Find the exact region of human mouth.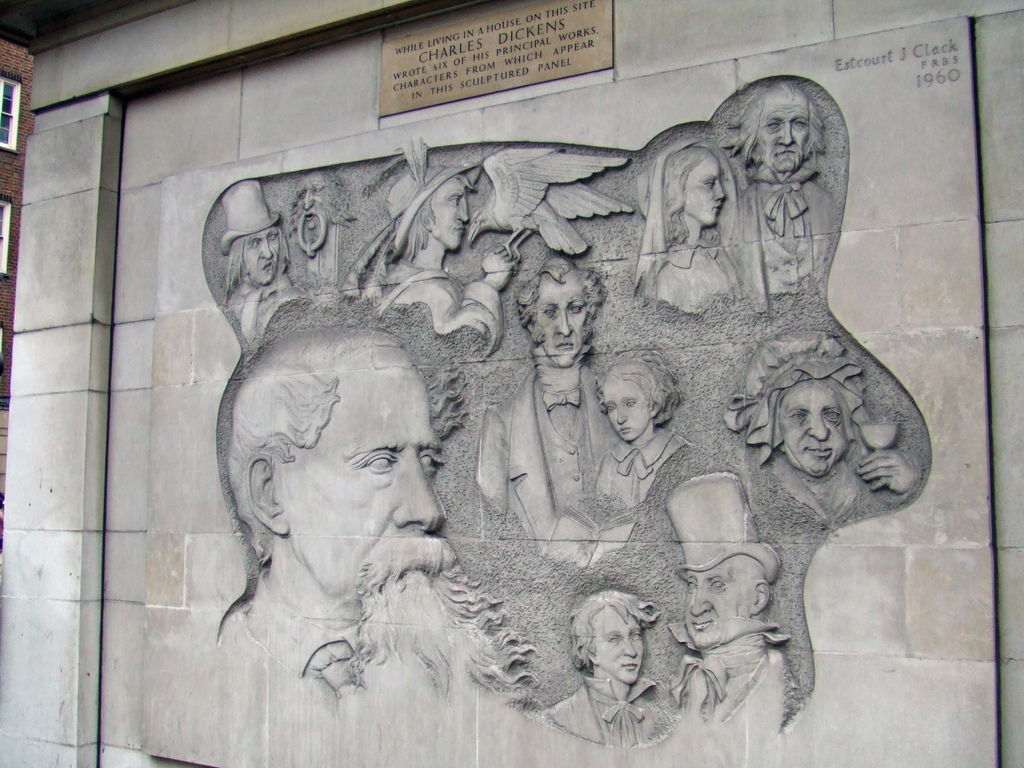
Exact region: locate(264, 262, 275, 273).
